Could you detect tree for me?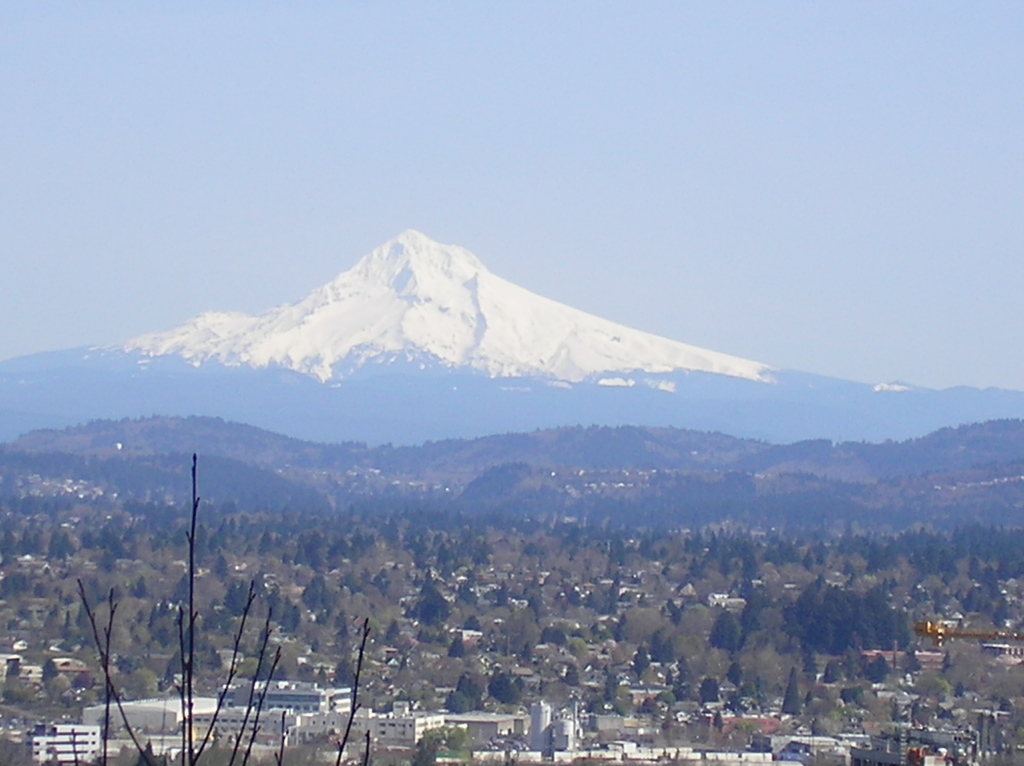
Detection result: x1=100, y1=533, x2=132, y2=563.
